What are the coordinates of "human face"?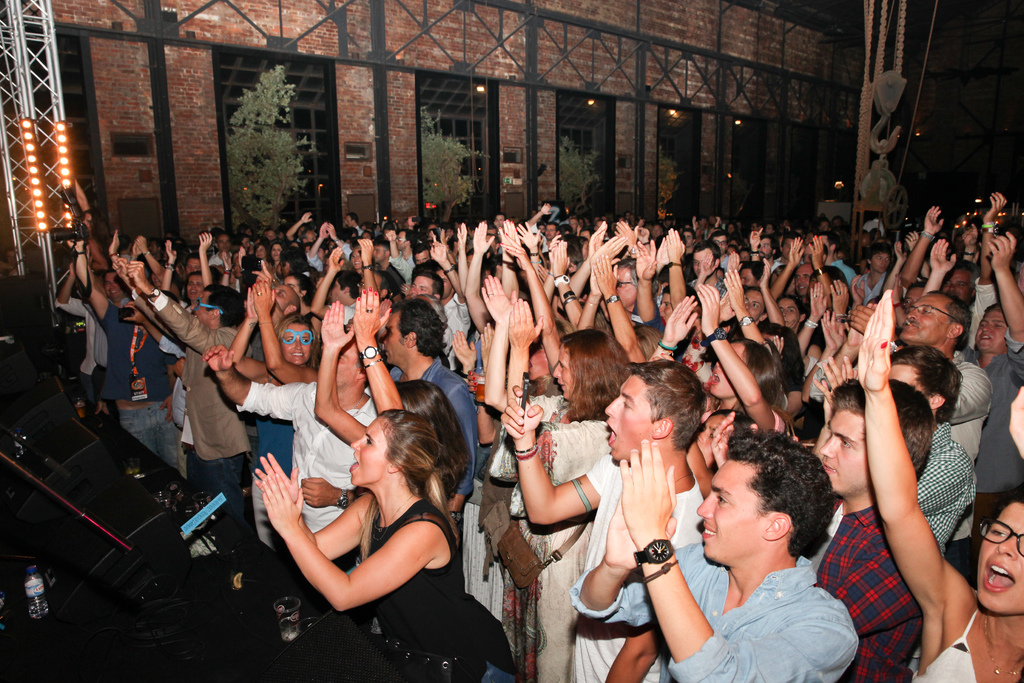
pyautogui.locateOnScreen(189, 273, 202, 299).
